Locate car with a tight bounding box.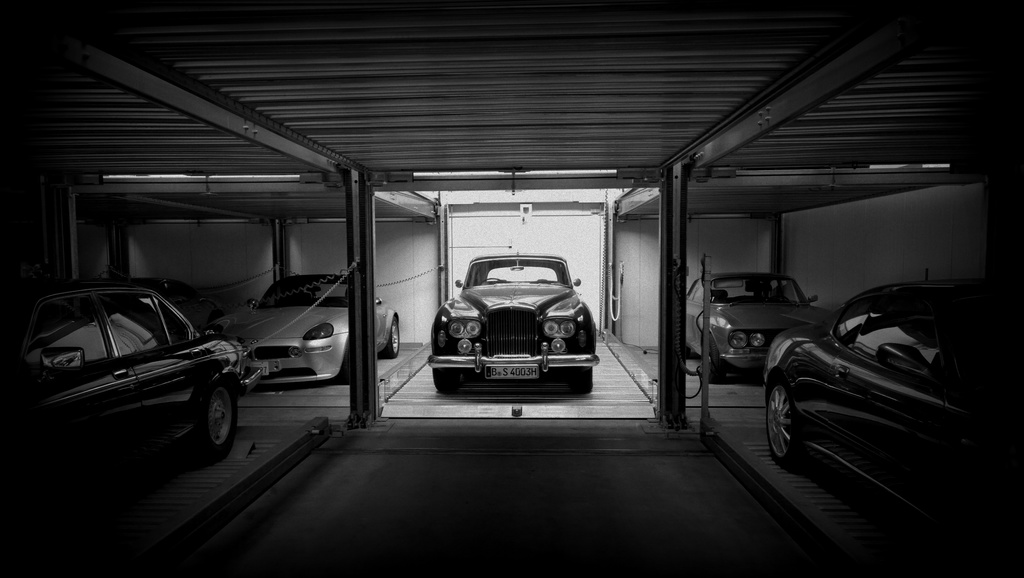
[left=757, top=278, right=1023, bottom=538].
